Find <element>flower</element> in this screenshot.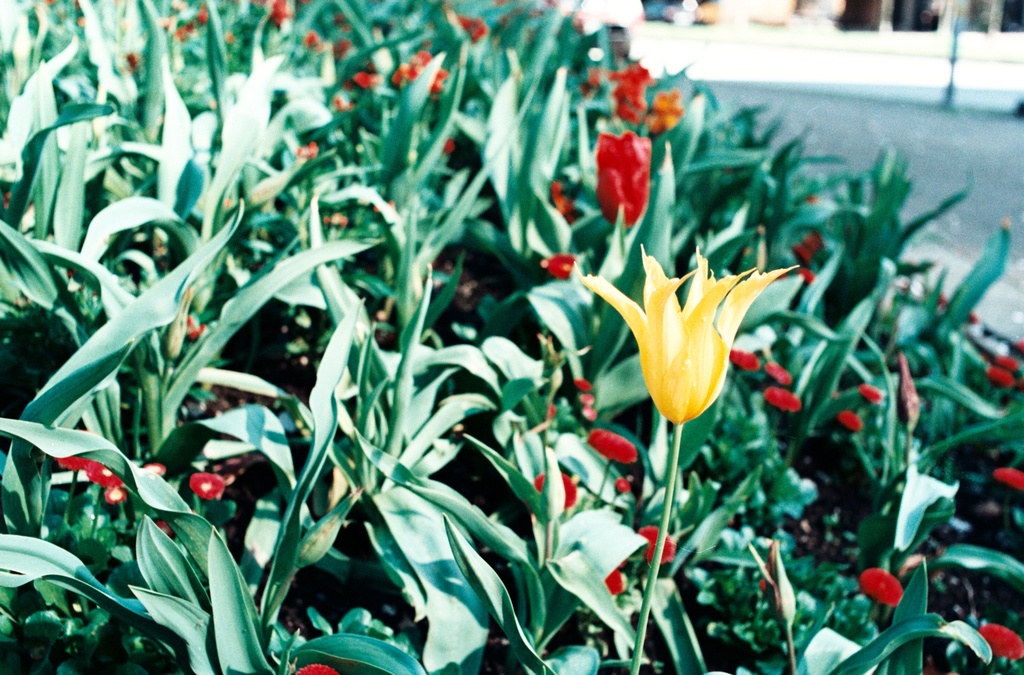
The bounding box for <element>flower</element> is [x1=186, y1=314, x2=206, y2=341].
